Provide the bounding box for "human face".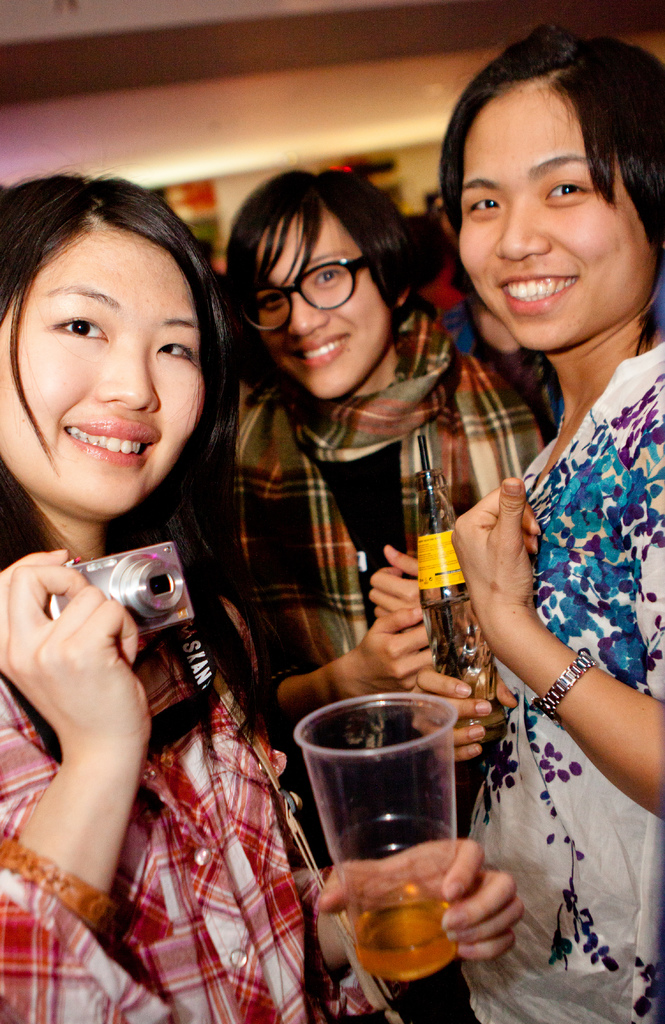
locate(0, 230, 202, 518).
